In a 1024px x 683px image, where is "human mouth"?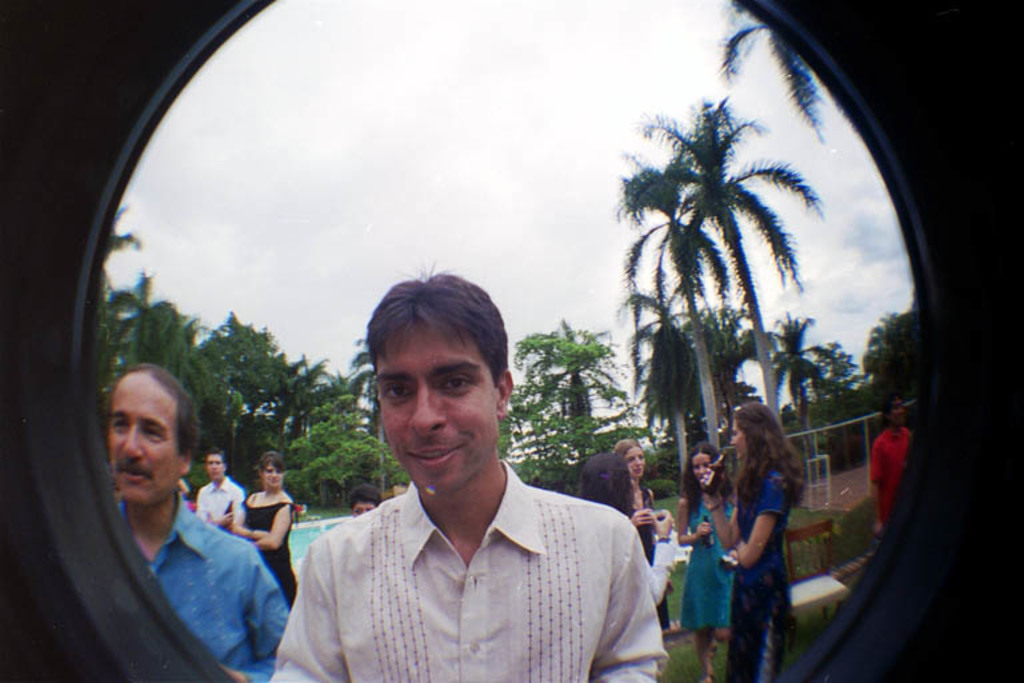
bbox=[400, 435, 467, 471].
